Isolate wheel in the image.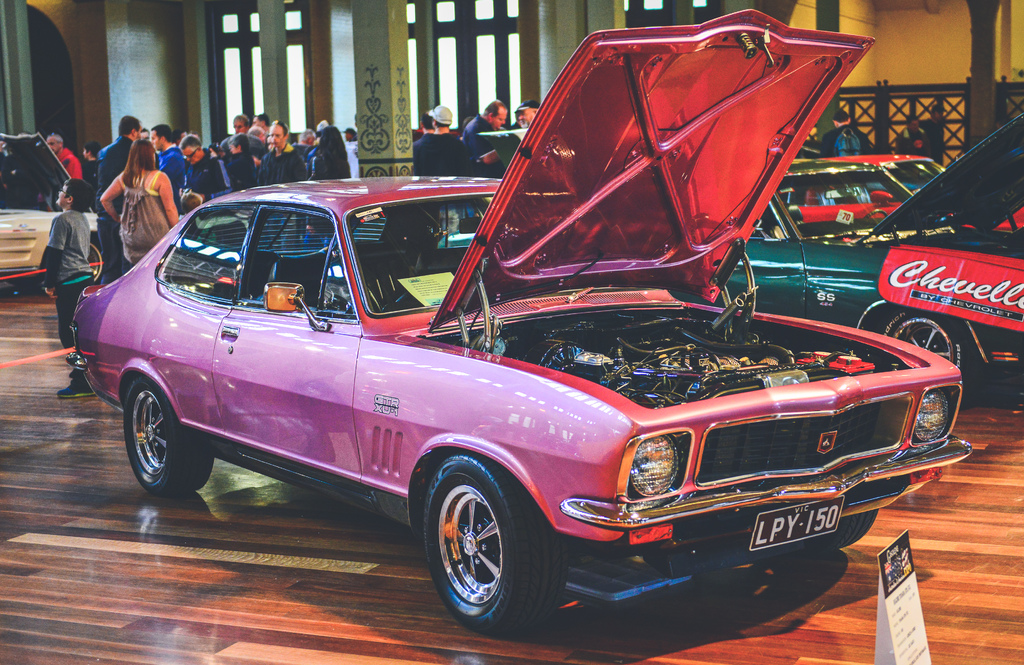
Isolated region: pyautogui.locateOnScreen(419, 449, 566, 636).
